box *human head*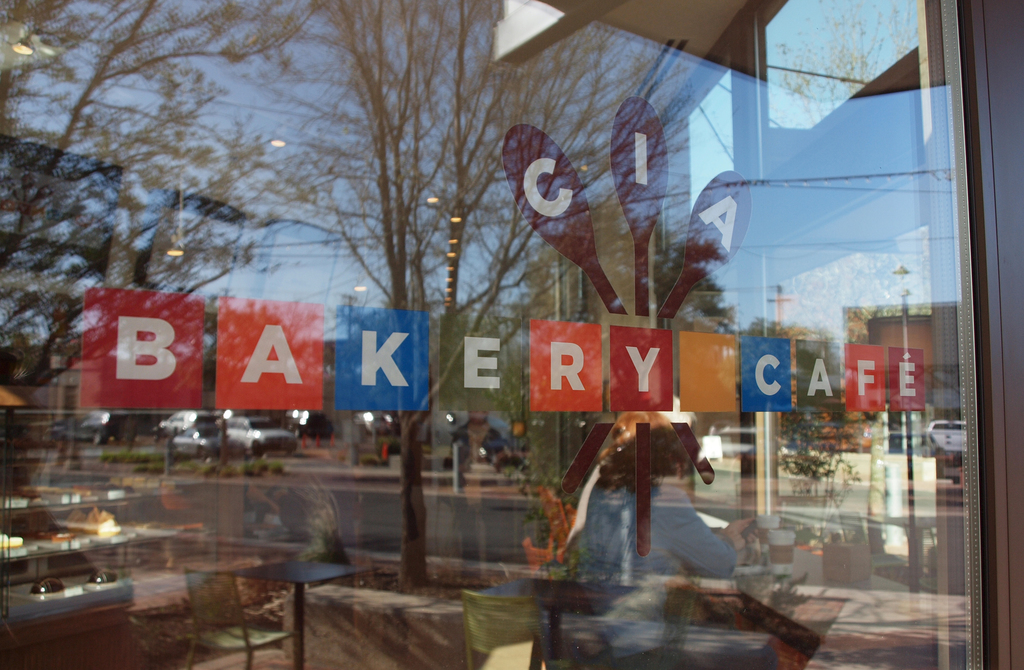
BBox(625, 427, 694, 477)
